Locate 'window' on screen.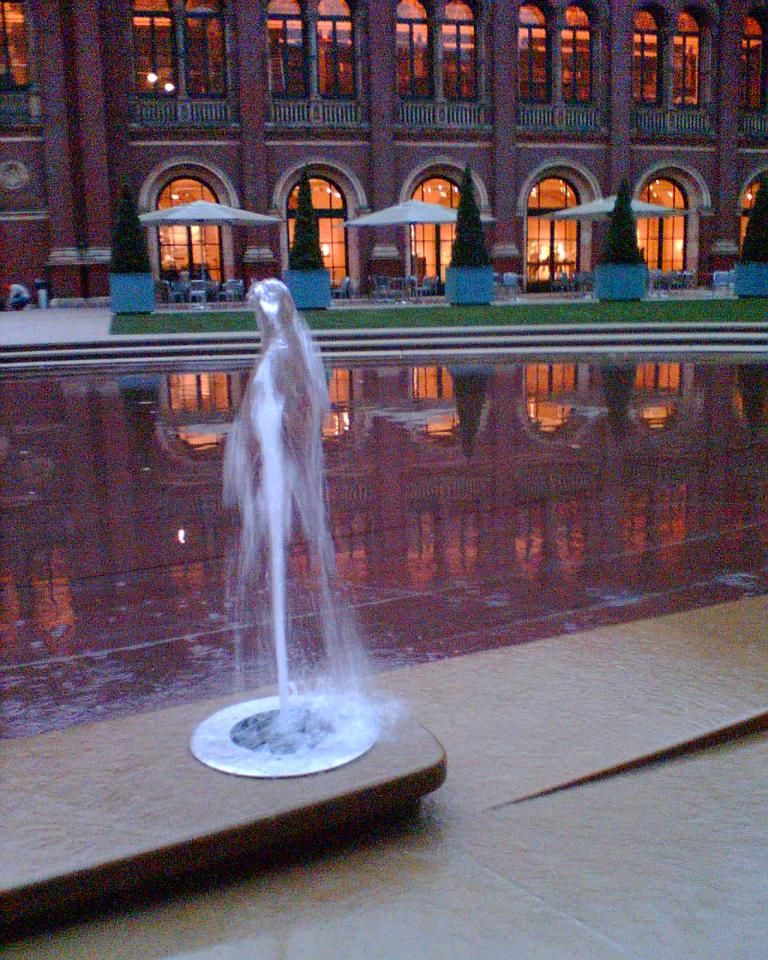
On screen at <bbox>517, 2, 601, 113</bbox>.
